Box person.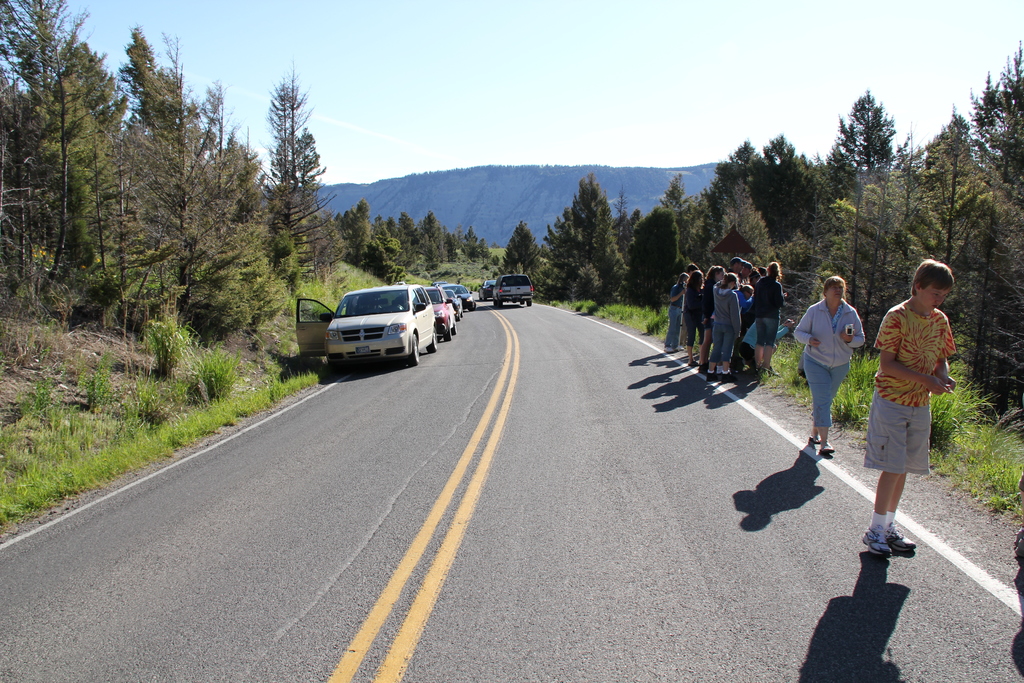
680:263:701:348.
